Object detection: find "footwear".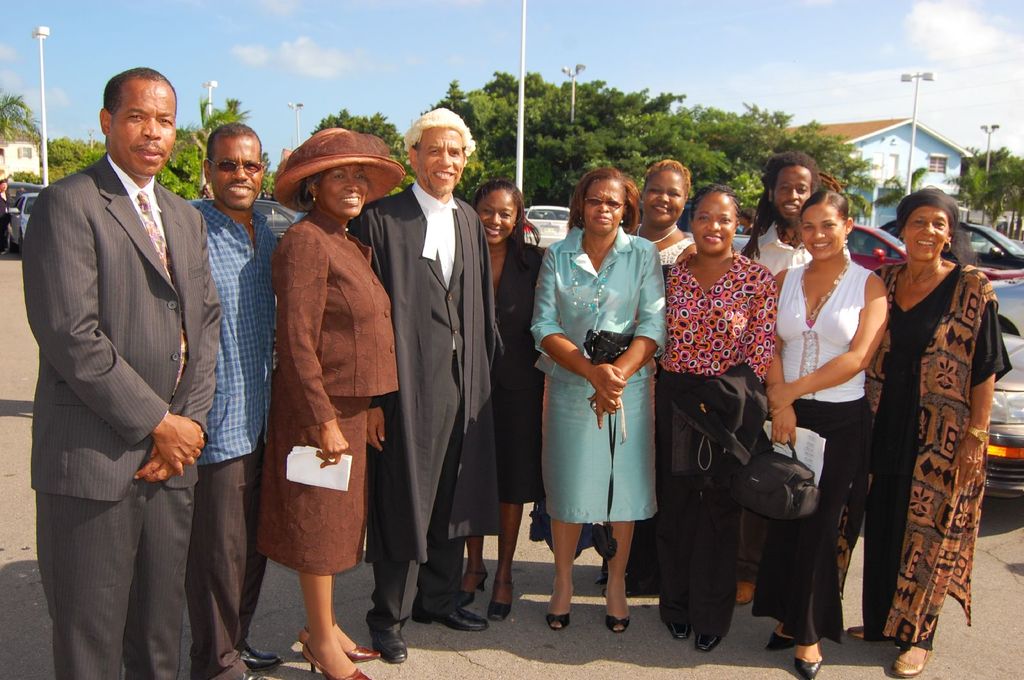
rect(355, 584, 407, 671).
